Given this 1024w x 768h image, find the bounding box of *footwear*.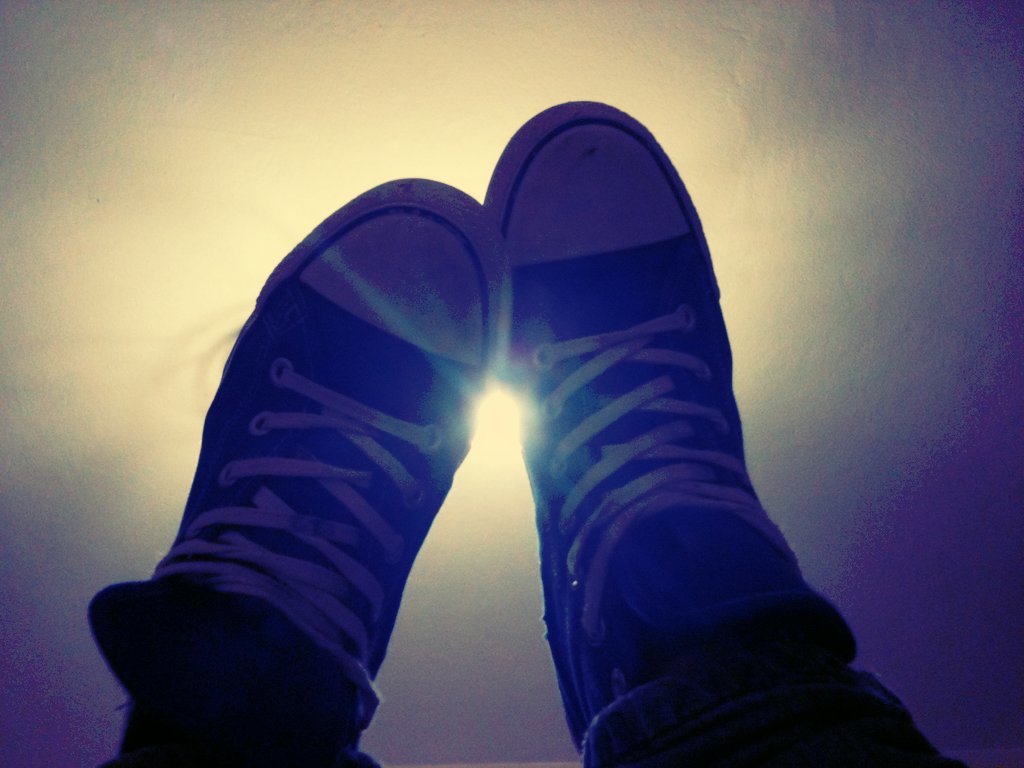
149/175/506/752.
